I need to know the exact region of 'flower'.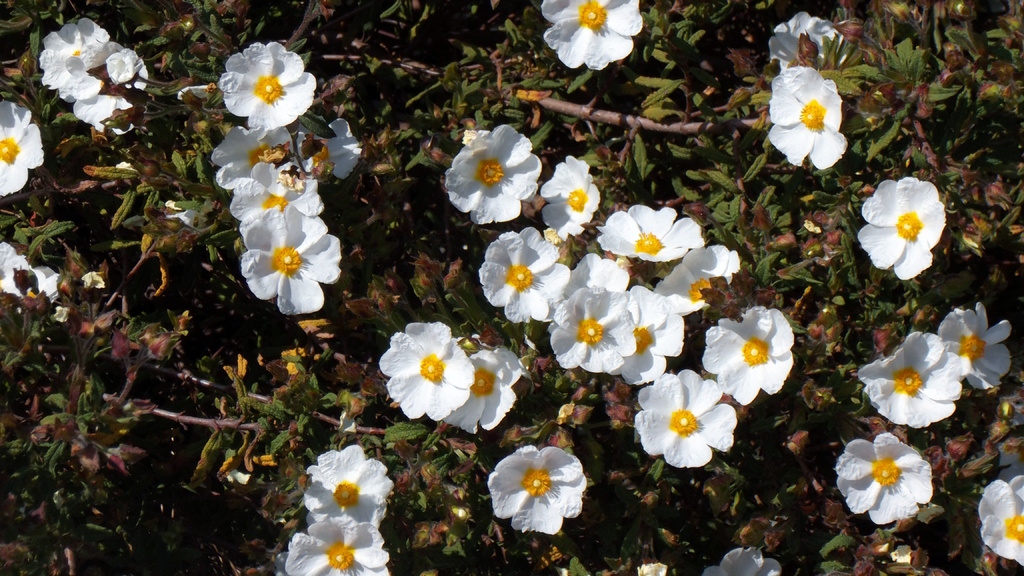
Region: {"left": 216, "top": 42, "right": 314, "bottom": 126}.
